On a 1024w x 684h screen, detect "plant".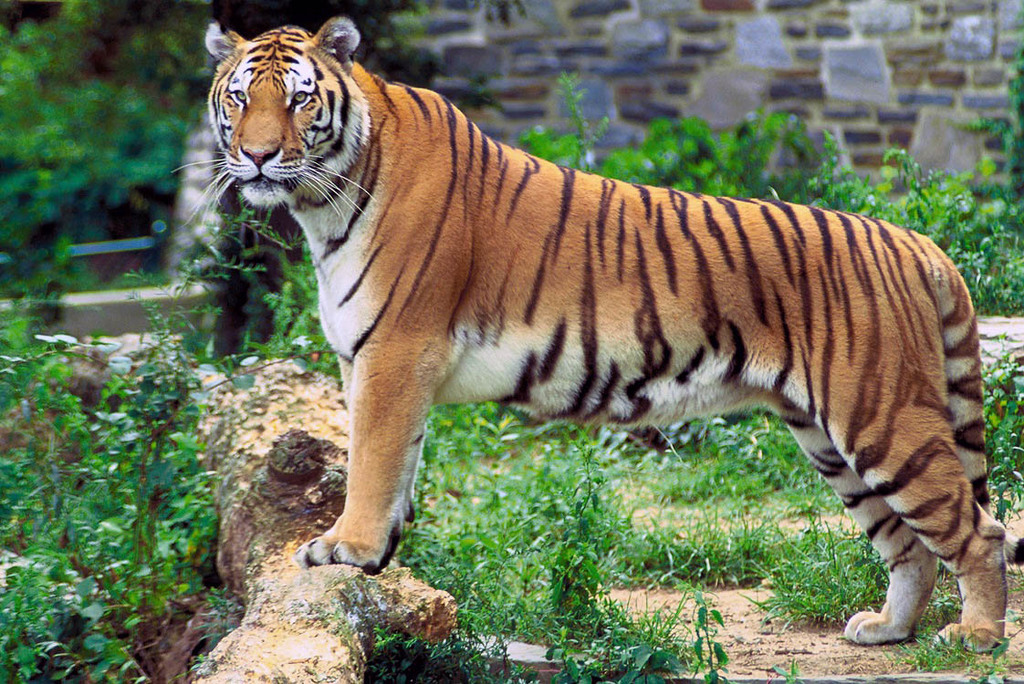
[367,0,466,56].
